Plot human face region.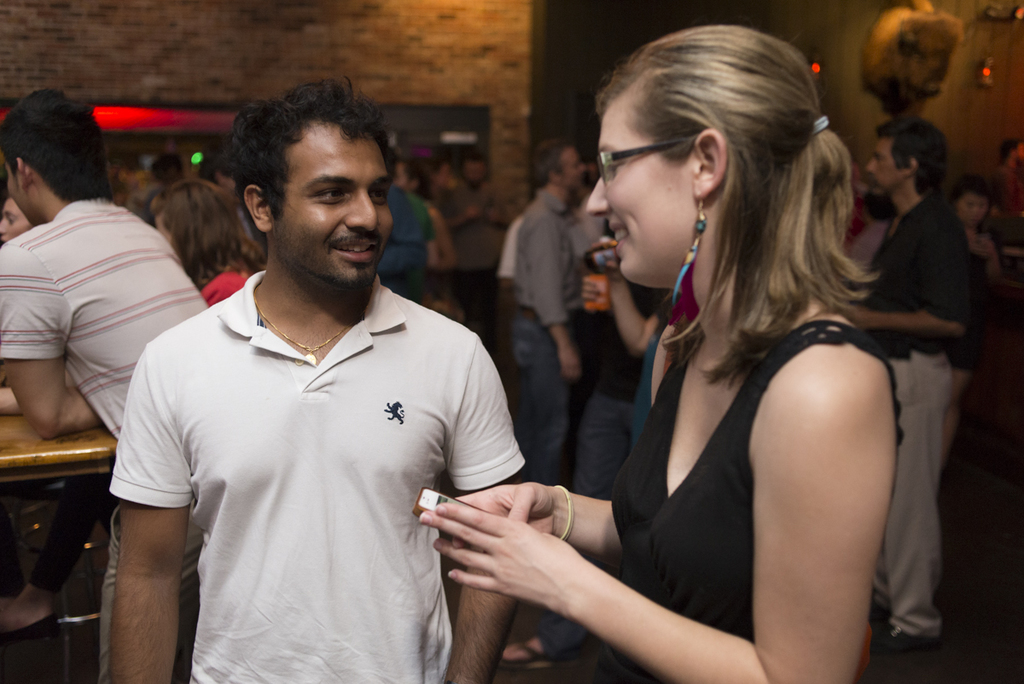
Plotted at bbox(561, 145, 585, 183).
